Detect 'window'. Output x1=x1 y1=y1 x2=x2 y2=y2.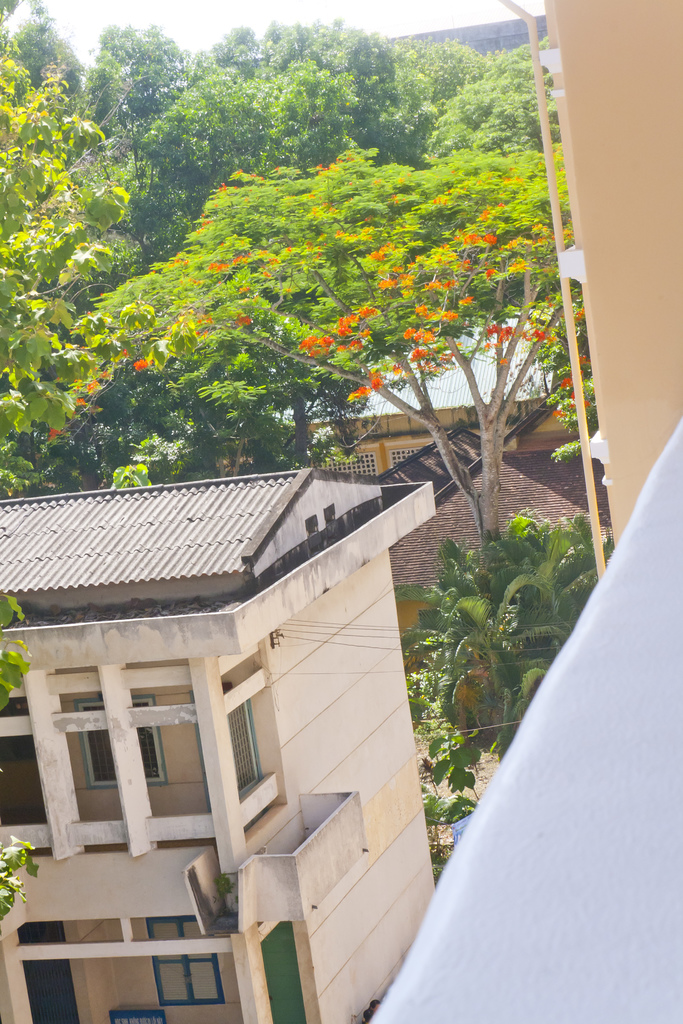
x1=388 y1=447 x2=416 y2=471.
